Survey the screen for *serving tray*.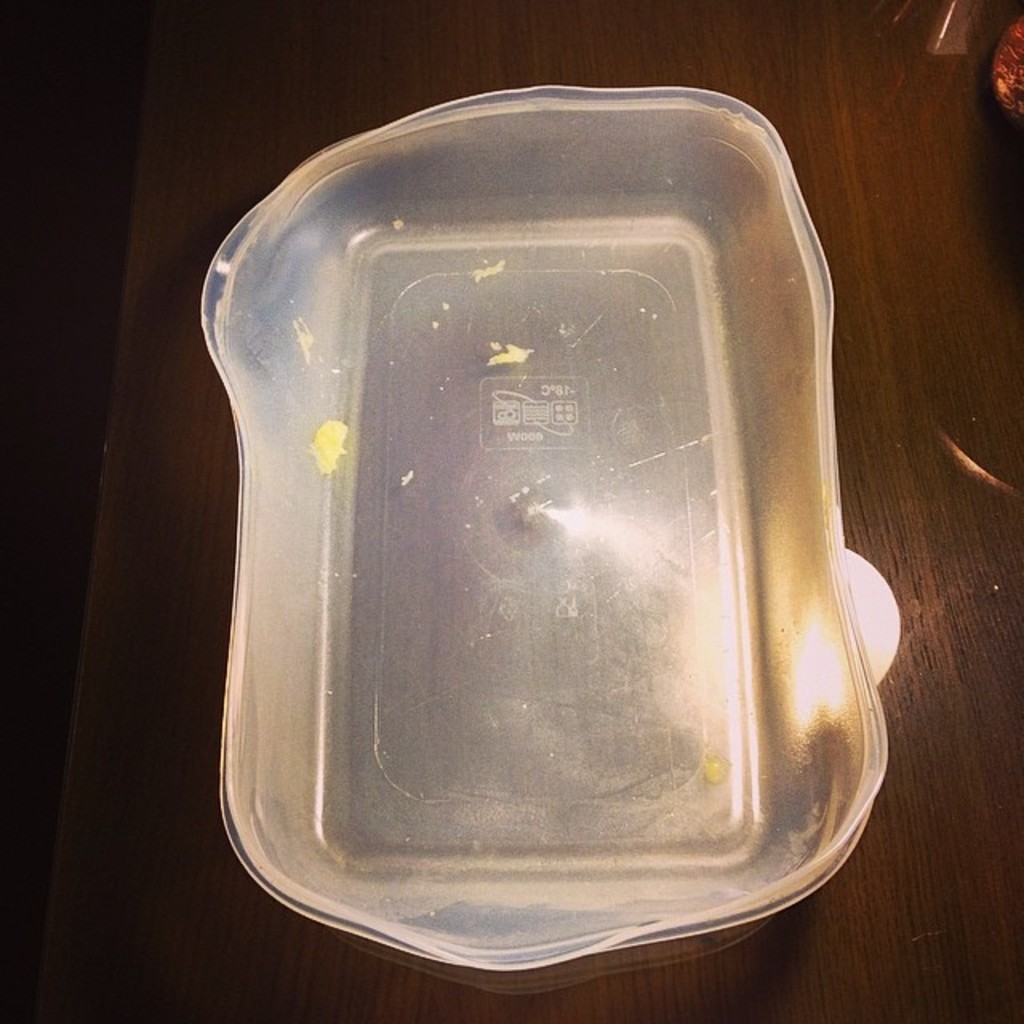
Survey found: box(243, 64, 877, 837).
